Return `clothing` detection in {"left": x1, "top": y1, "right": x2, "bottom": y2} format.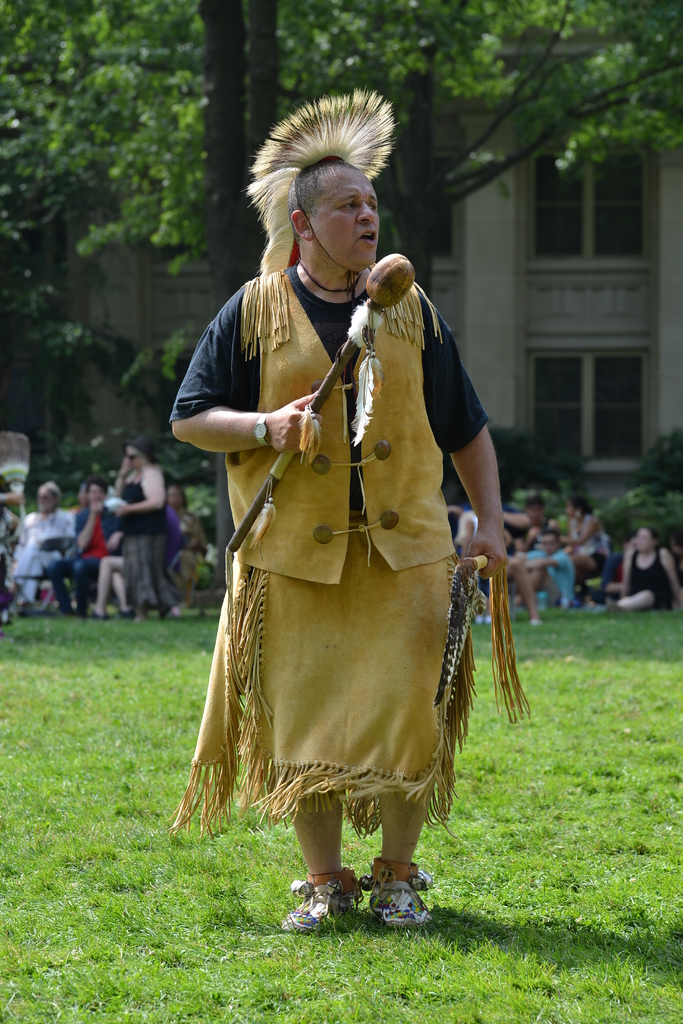
{"left": 532, "top": 547, "right": 575, "bottom": 616}.
